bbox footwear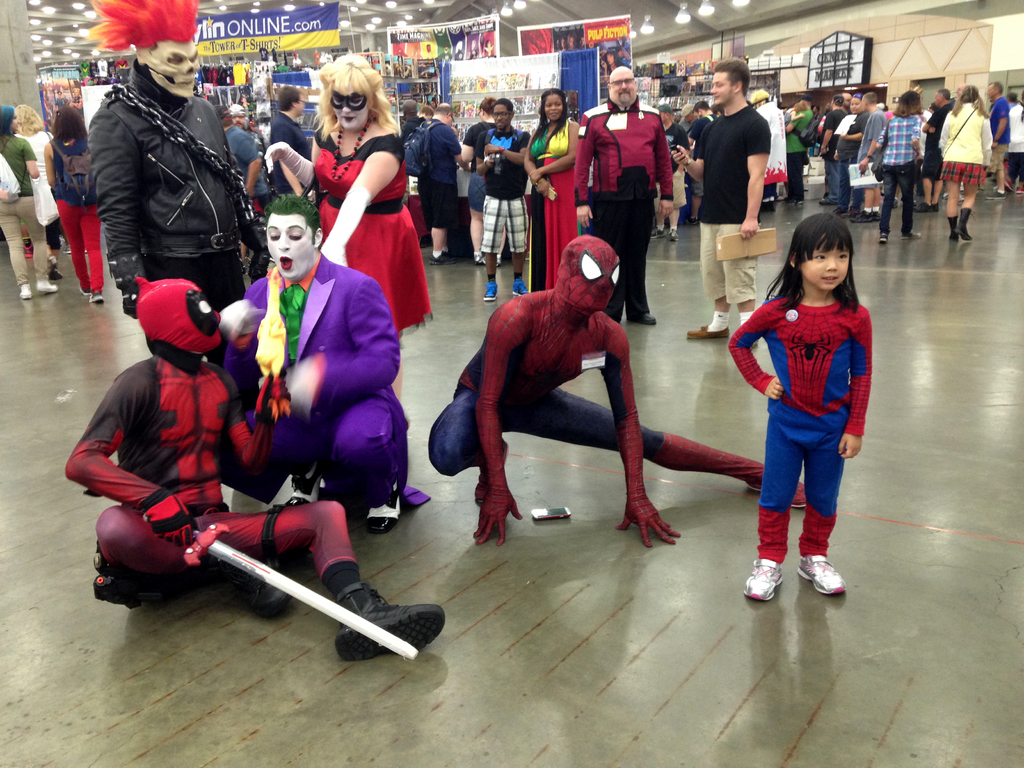
x1=685, y1=216, x2=703, y2=227
